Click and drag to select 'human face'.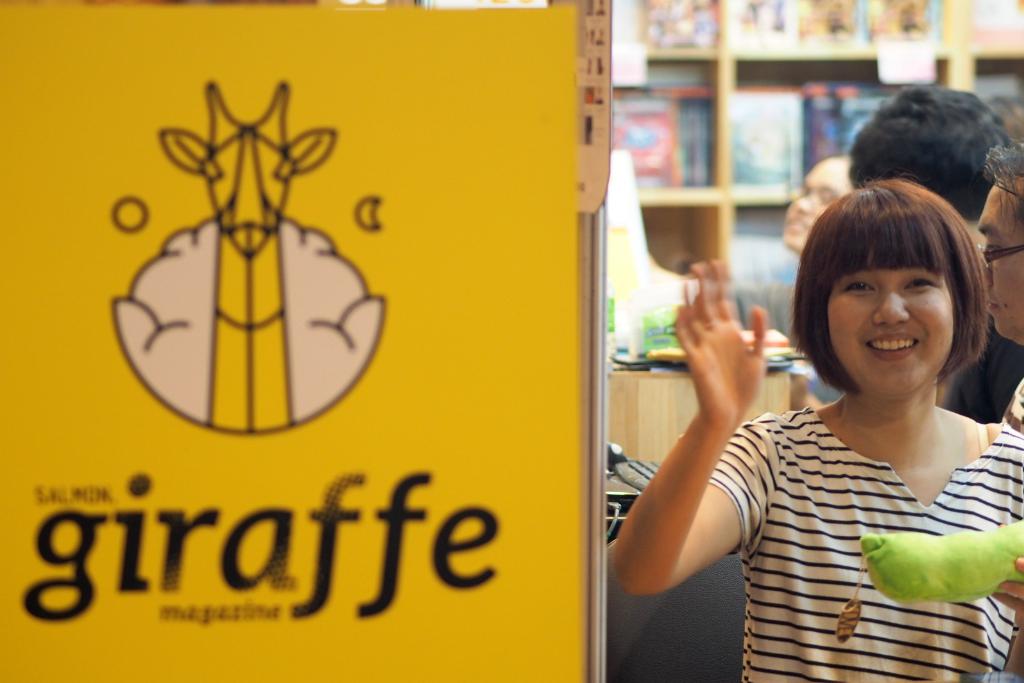
Selection: (left=975, top=184, right=1023, bottom=339).
